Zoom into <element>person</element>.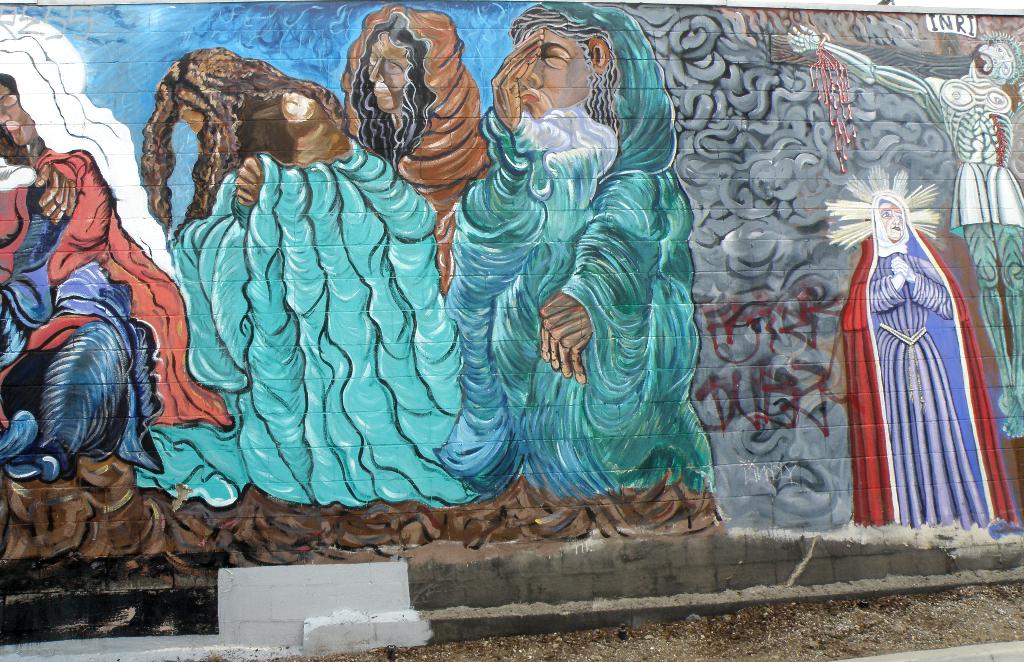
Zoom target: pyautogui.locateOnScreen(457, 2, 700, 506).
